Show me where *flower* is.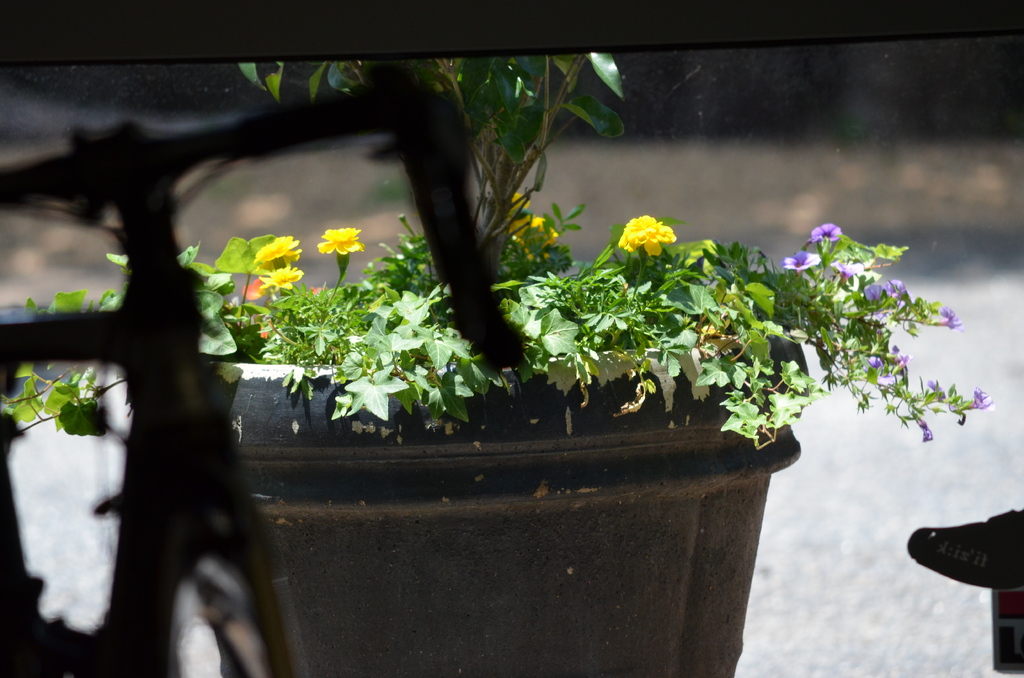
*flower* is at 965/385/997/414.
